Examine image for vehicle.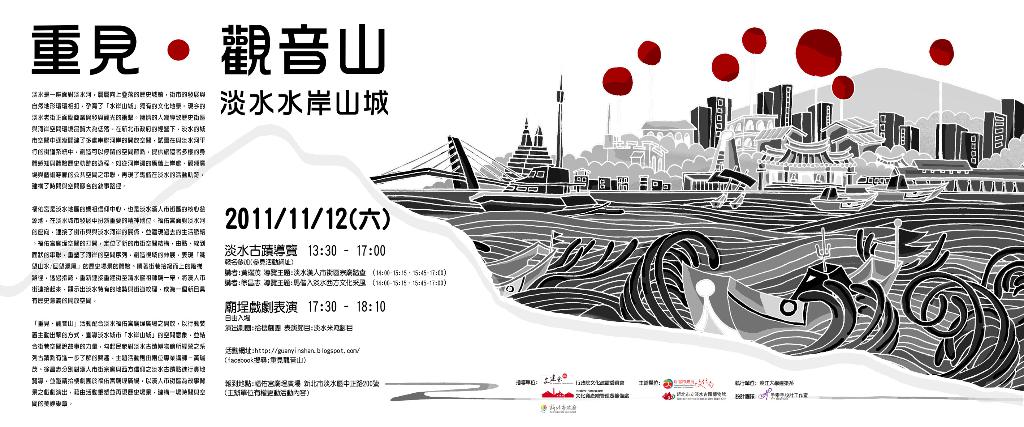
Examination result: {"left": 508, "top": 167, "right": 578, "bottom": 194}.
